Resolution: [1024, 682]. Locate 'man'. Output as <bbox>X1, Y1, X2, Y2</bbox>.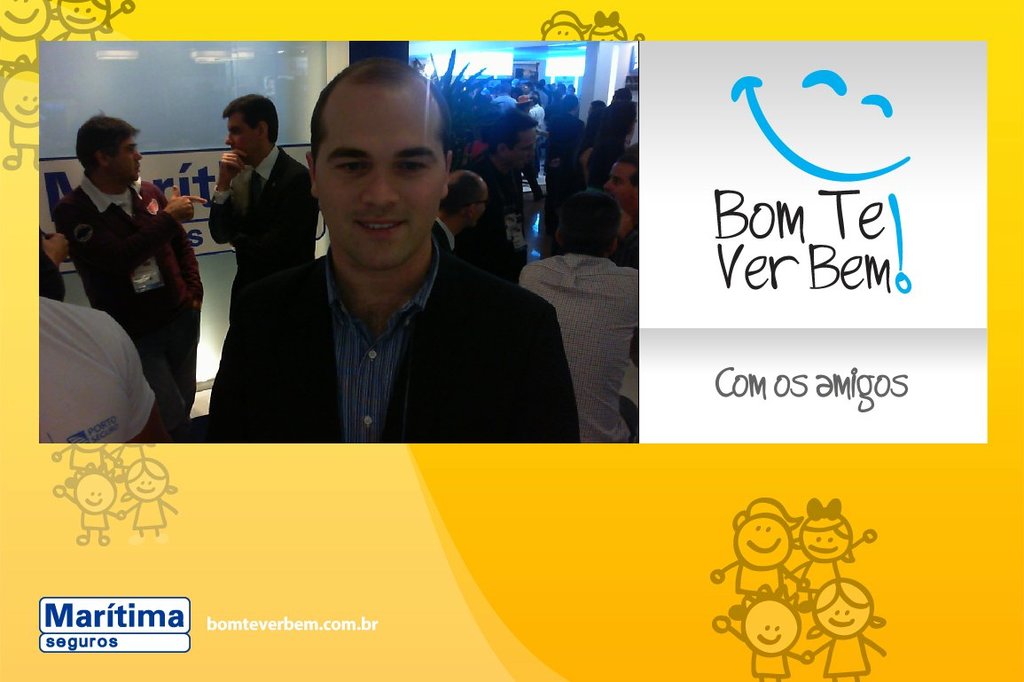
<bbox>208, 45, 577, 439</bbox>.
